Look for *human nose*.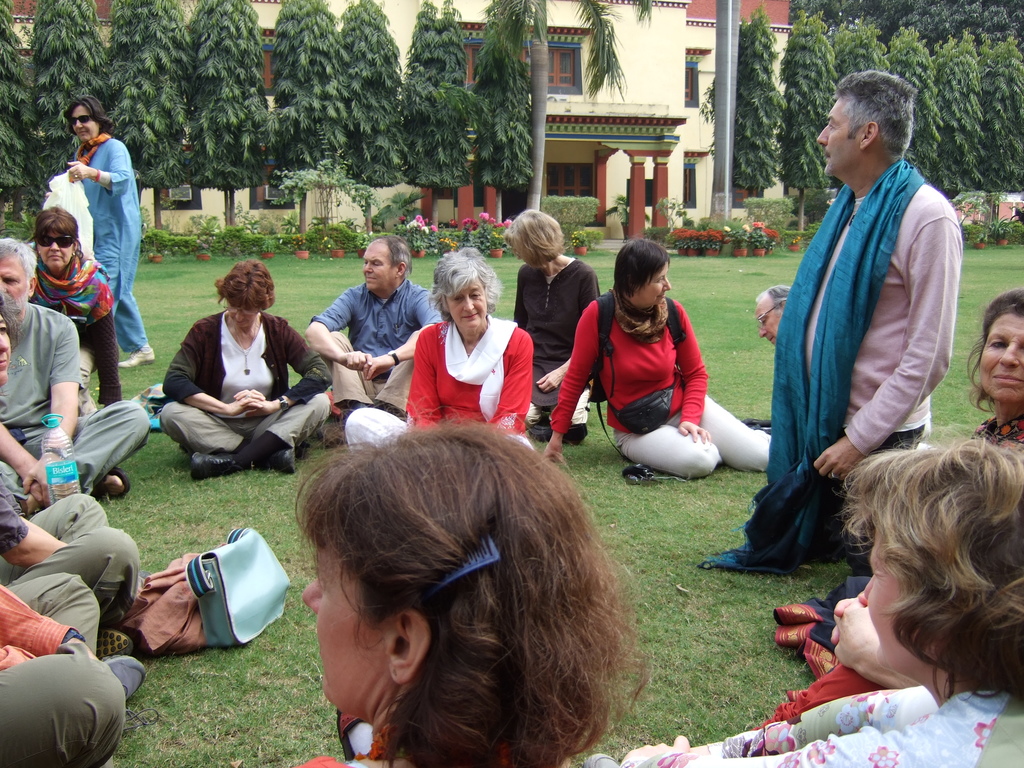
Found: 364/261/372/274.
